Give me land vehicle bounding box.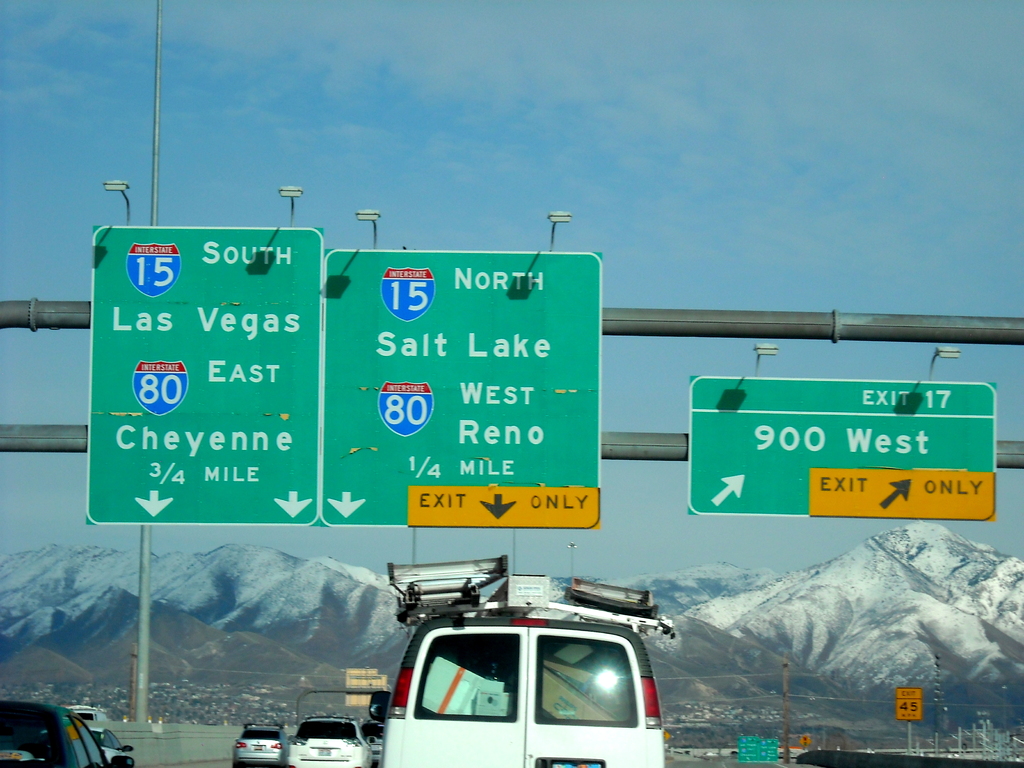
region(296, 710, 369, 767).
